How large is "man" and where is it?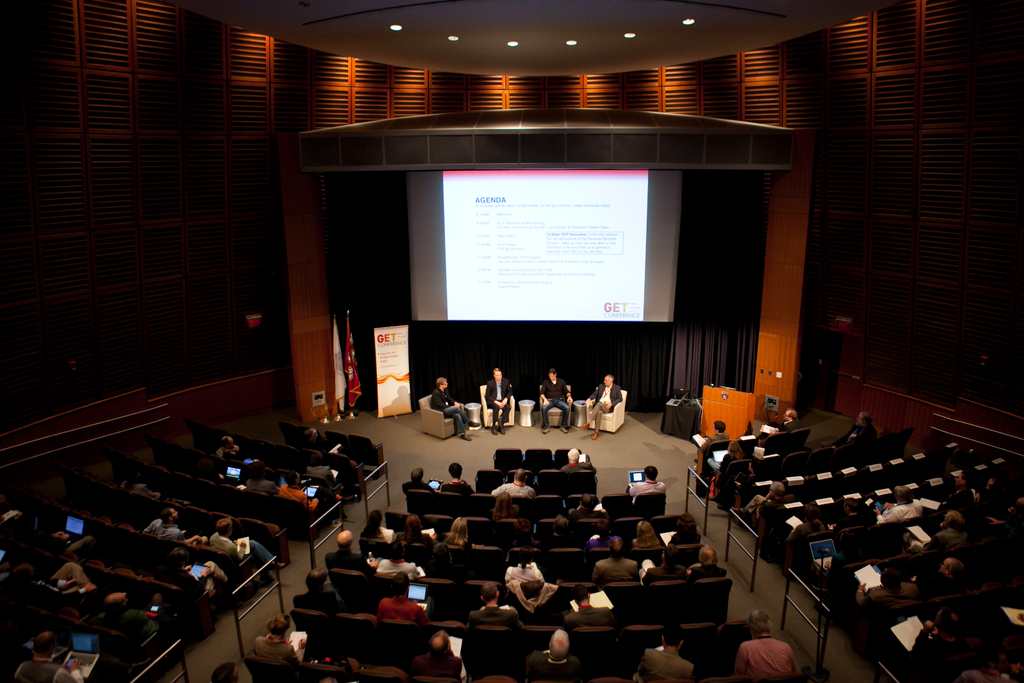
Bounding box: <box>417,371,472,446</box>.
